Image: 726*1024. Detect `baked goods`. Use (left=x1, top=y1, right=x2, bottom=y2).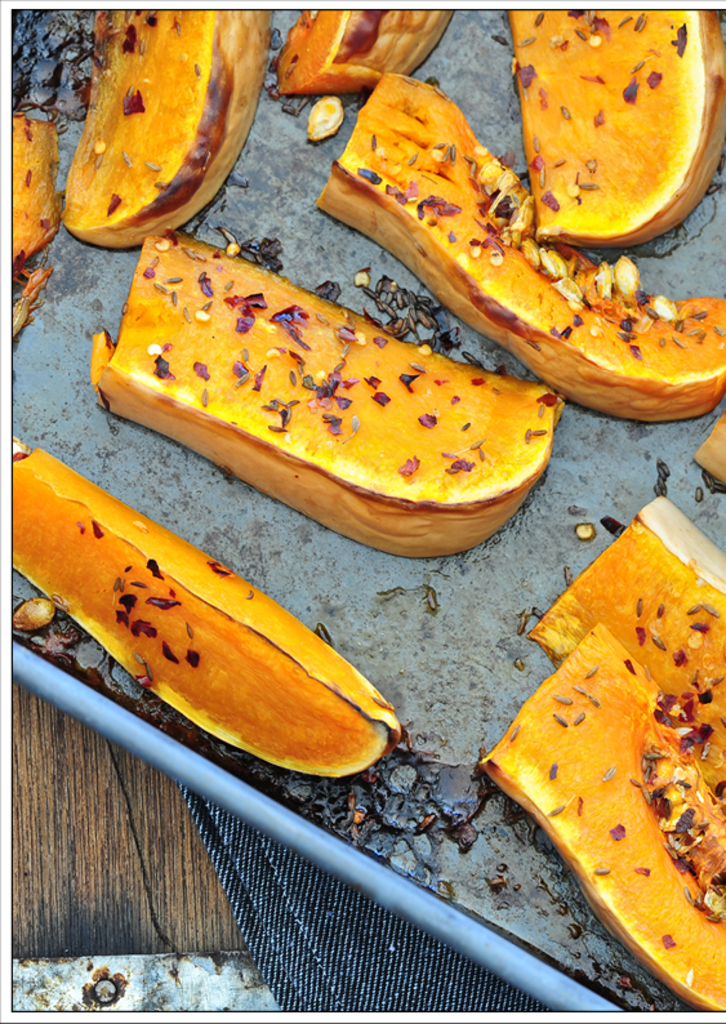
(left=529, top=495, right=725, bottom=793).
